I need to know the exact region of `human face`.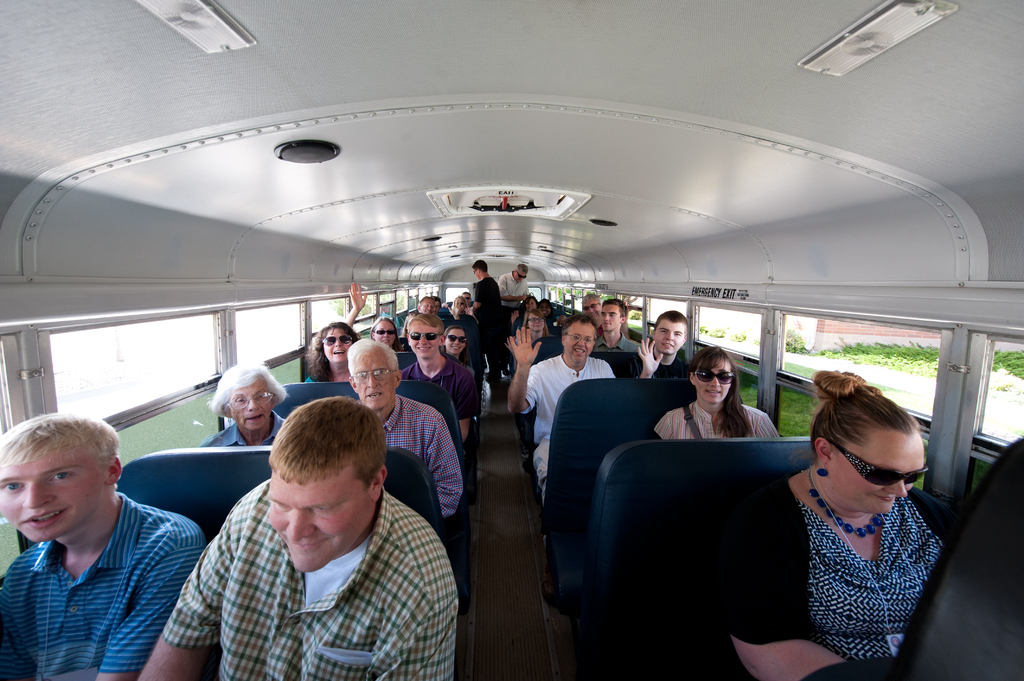
Region: BBox(0, 453, 106, 542).
